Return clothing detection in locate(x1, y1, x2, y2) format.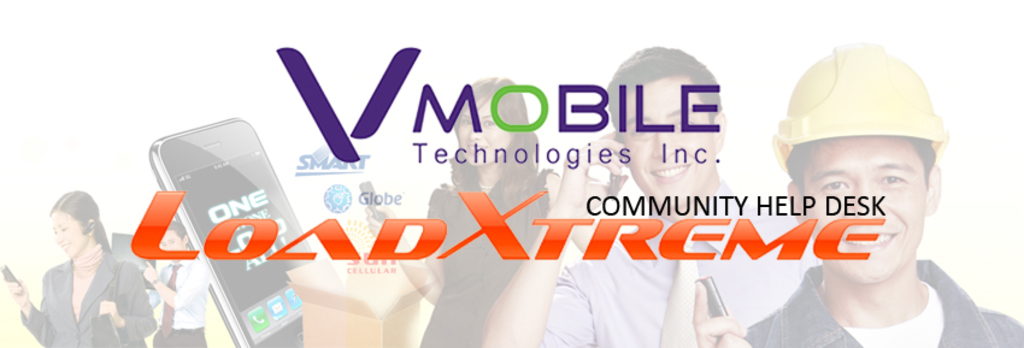
locate(19, 212, 146, 346).
